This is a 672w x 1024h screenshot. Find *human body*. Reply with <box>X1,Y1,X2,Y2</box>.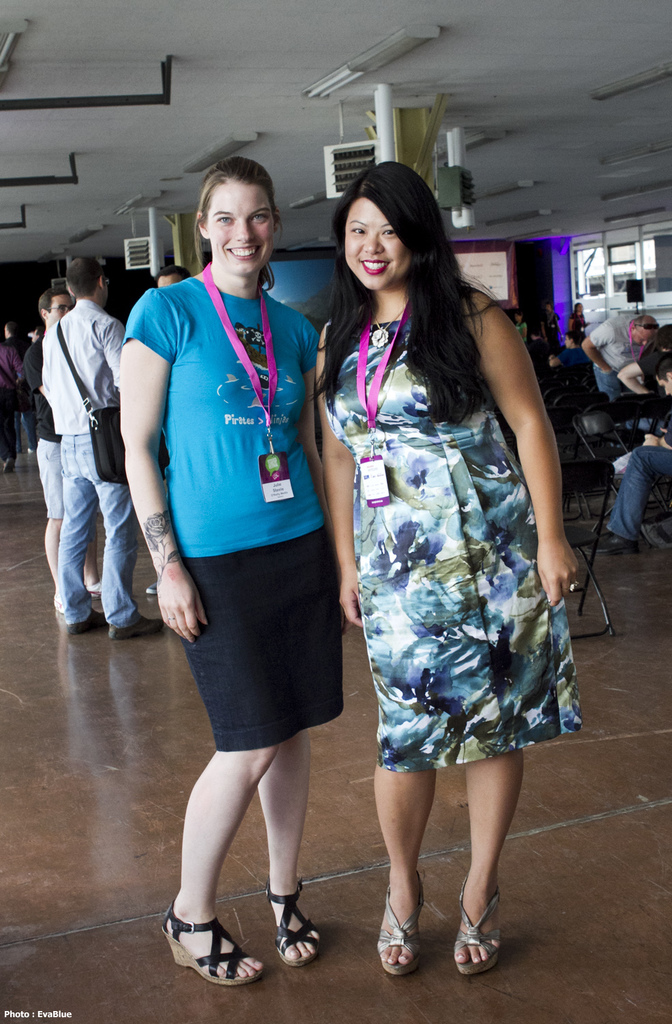
<box>583,425,671,560</box>.
